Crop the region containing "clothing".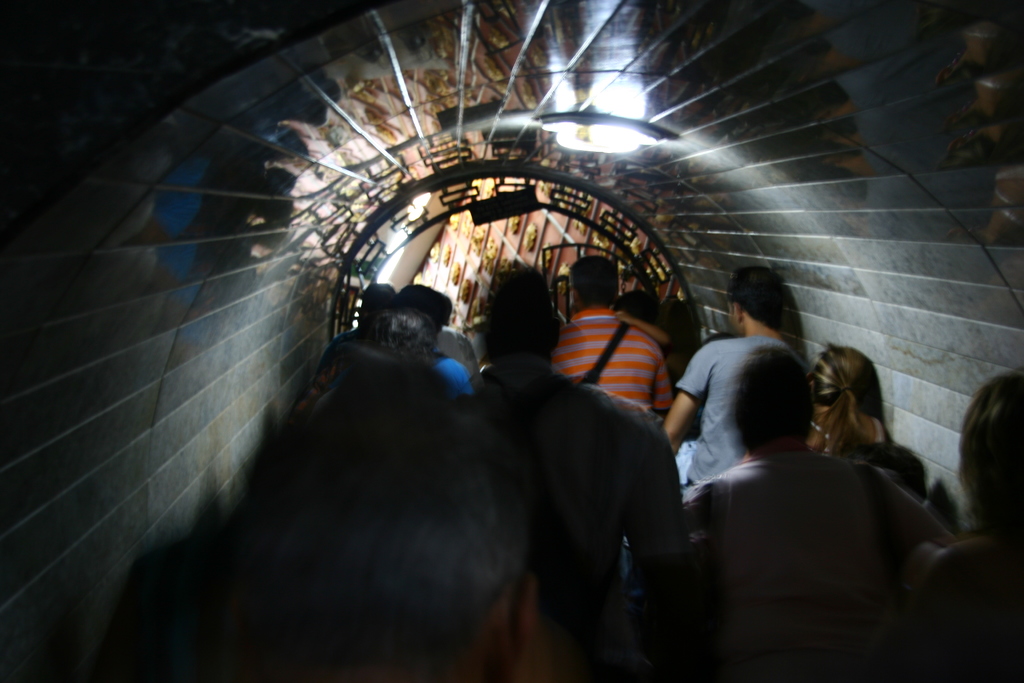
Crop region: bbox=[671, 340, 794, 495].
